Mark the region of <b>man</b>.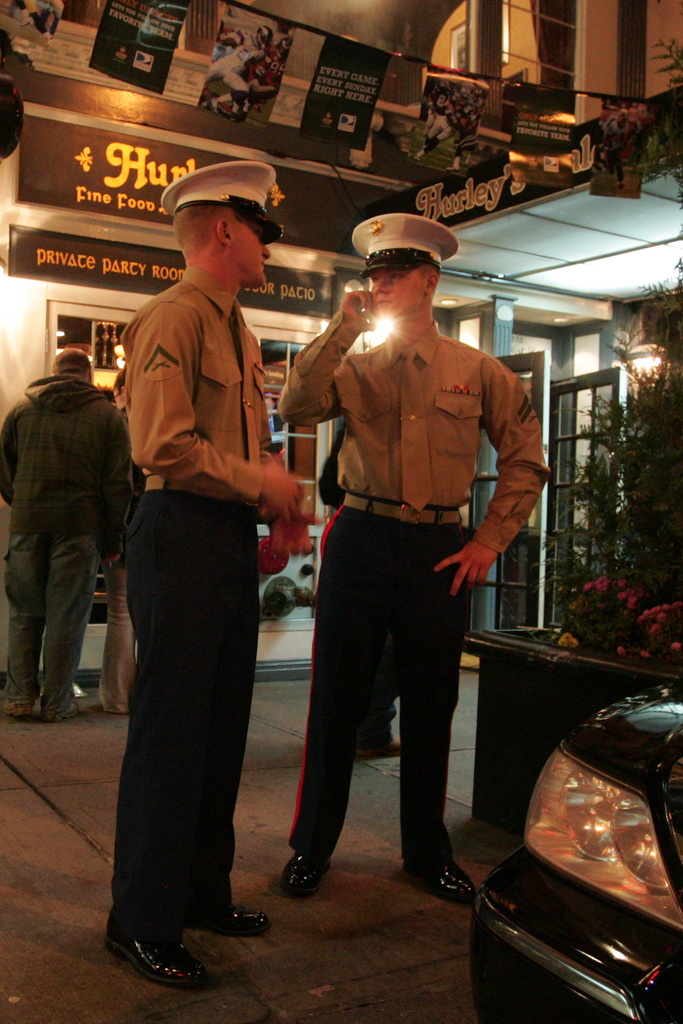
Region: select_region(99, 369, 125, 717).
